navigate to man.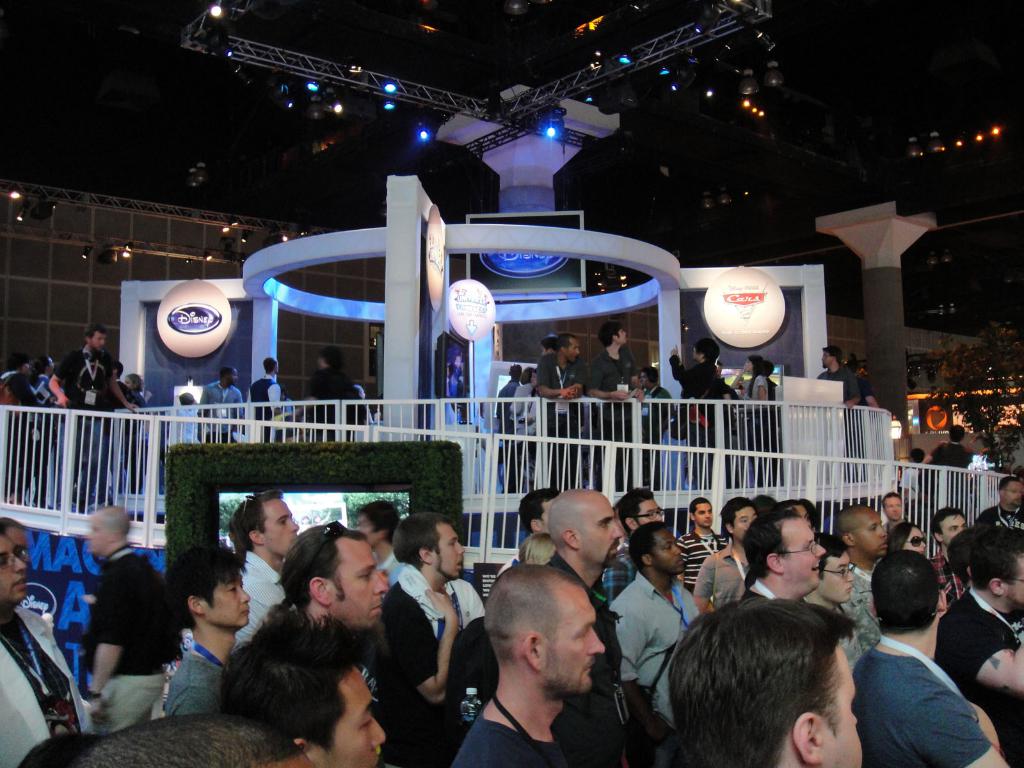
Navigation target: (left=611, top=524, right=703, bottom=717).
